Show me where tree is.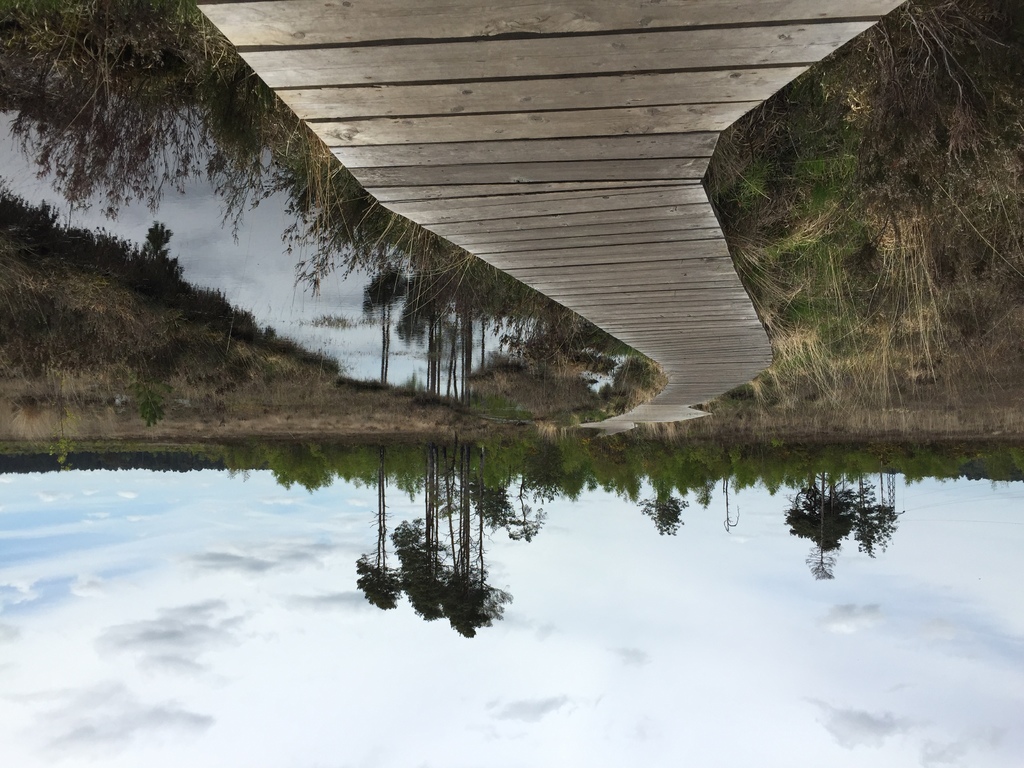
tree is at (left=785, top=462, right=858, bottom=555).
